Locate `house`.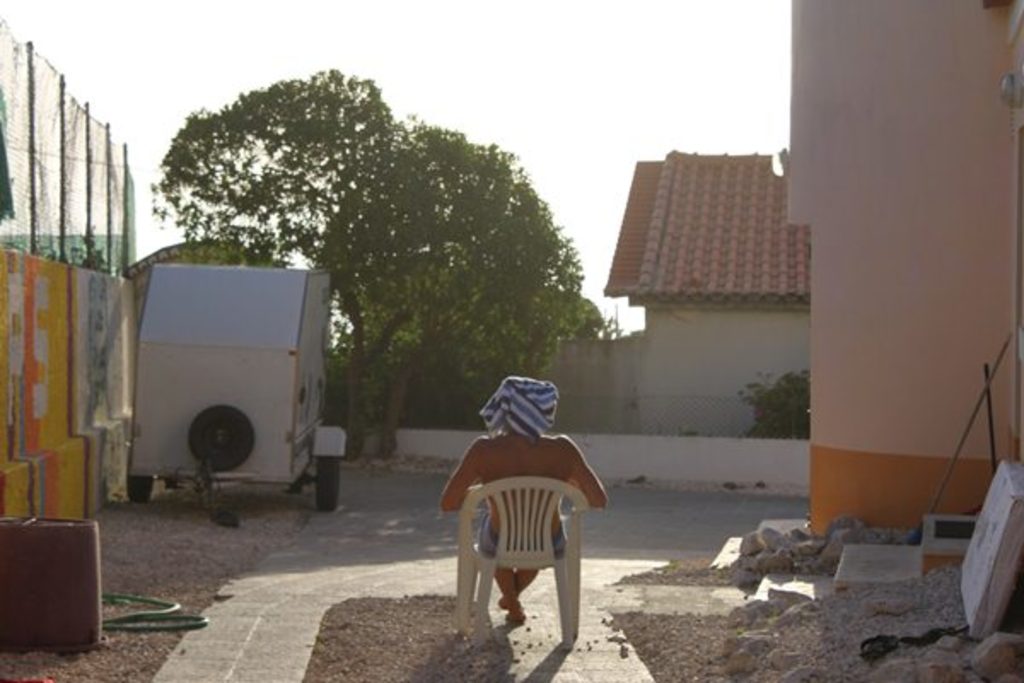
Bounding box: bbox(782, 0, 1021, 577).
